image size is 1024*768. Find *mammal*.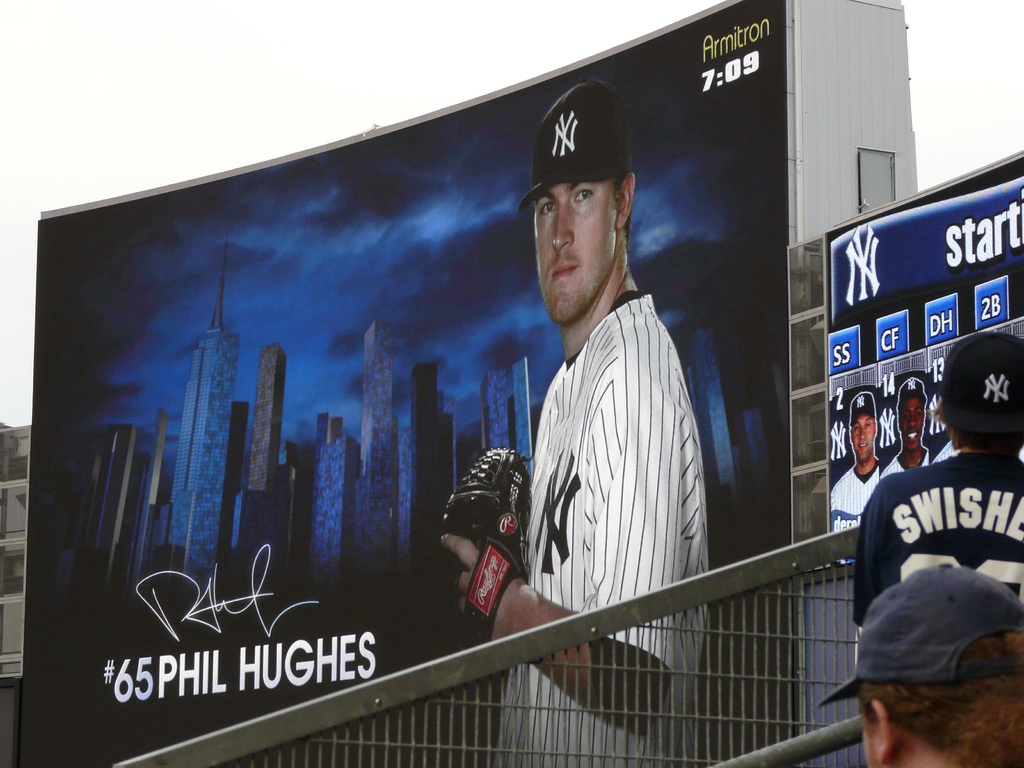
select_region(832, 390, 884, 536).
